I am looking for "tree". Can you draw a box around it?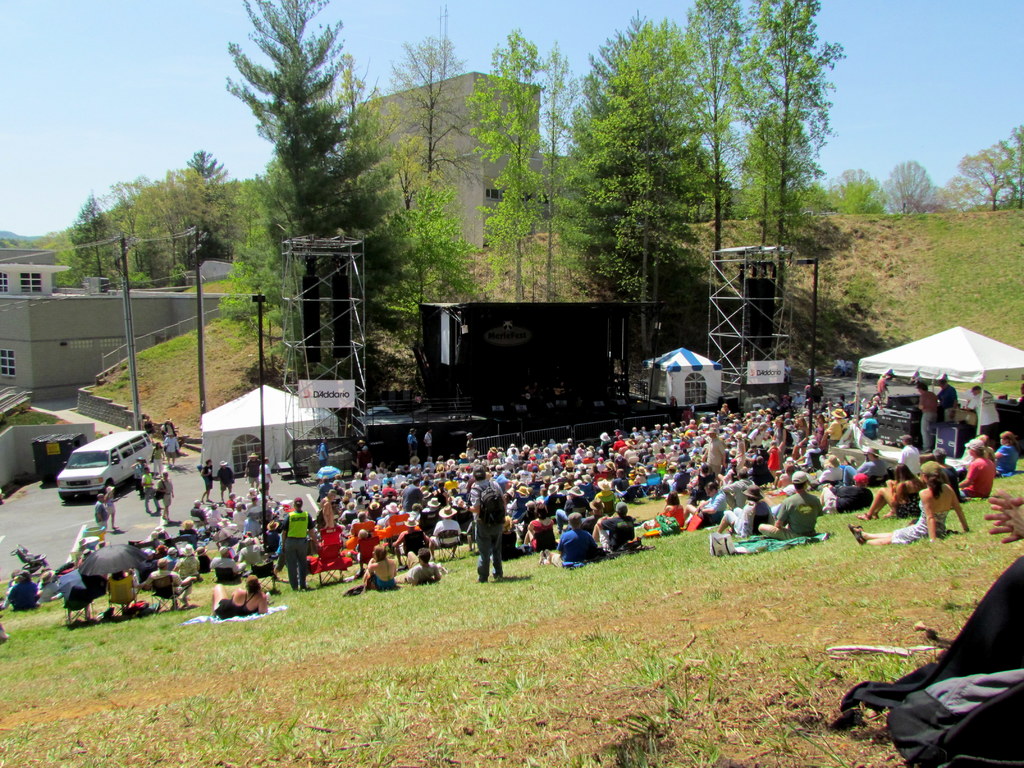
Sure, the bounding box is 941/138/1021/210.
